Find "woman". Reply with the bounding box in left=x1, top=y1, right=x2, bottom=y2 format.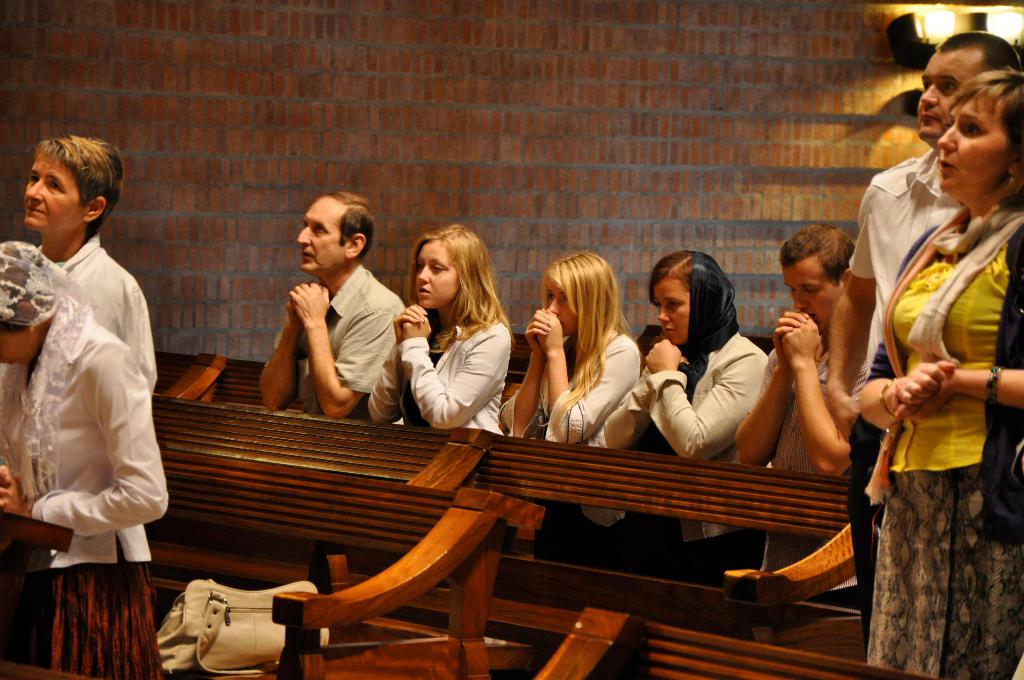
left=367, top=221, right=505, bottom=460.
